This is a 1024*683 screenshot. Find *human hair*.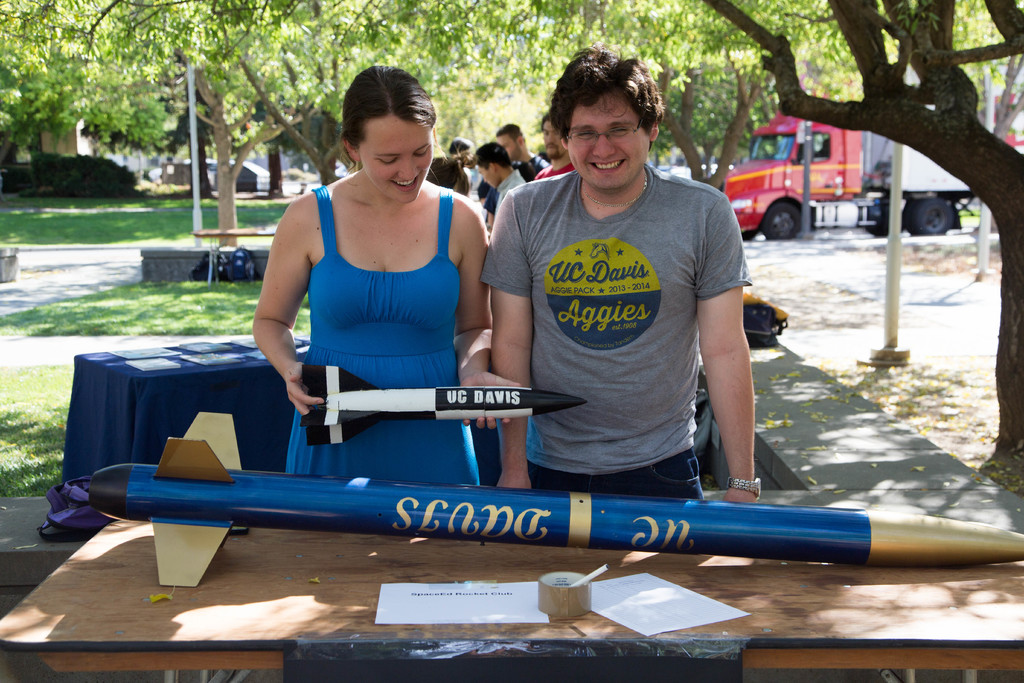
Bounding box: bbox=[550, 42, 666, 136].
